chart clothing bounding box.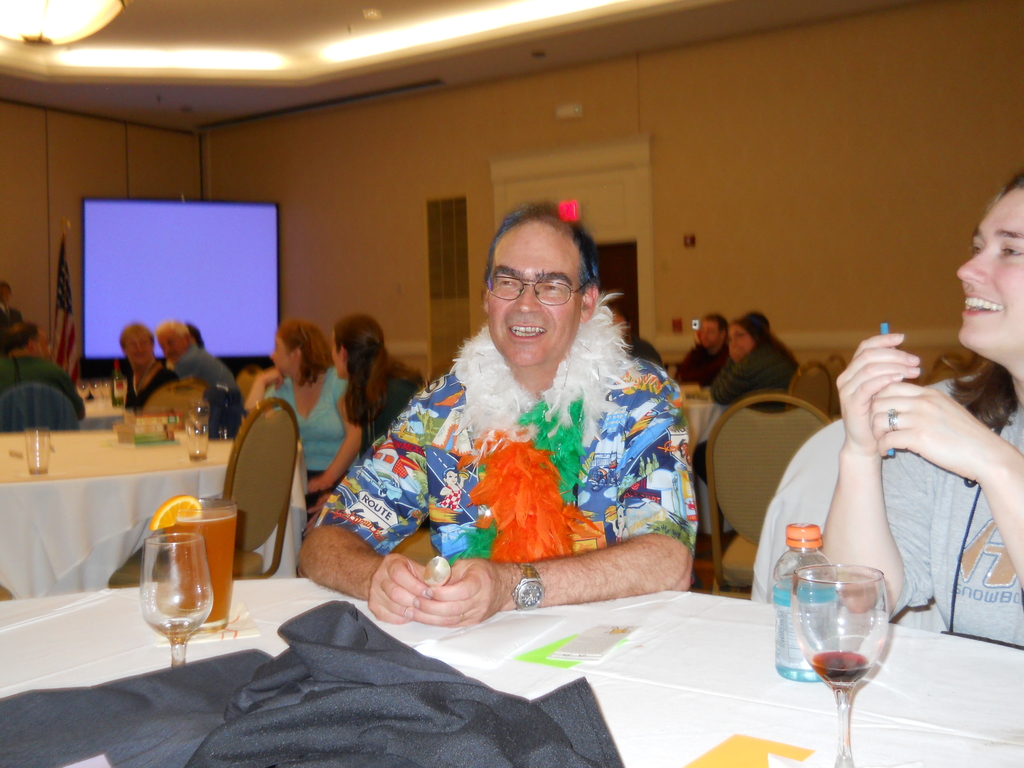
Charted: <region>124, 367, 175, 414</region>.
